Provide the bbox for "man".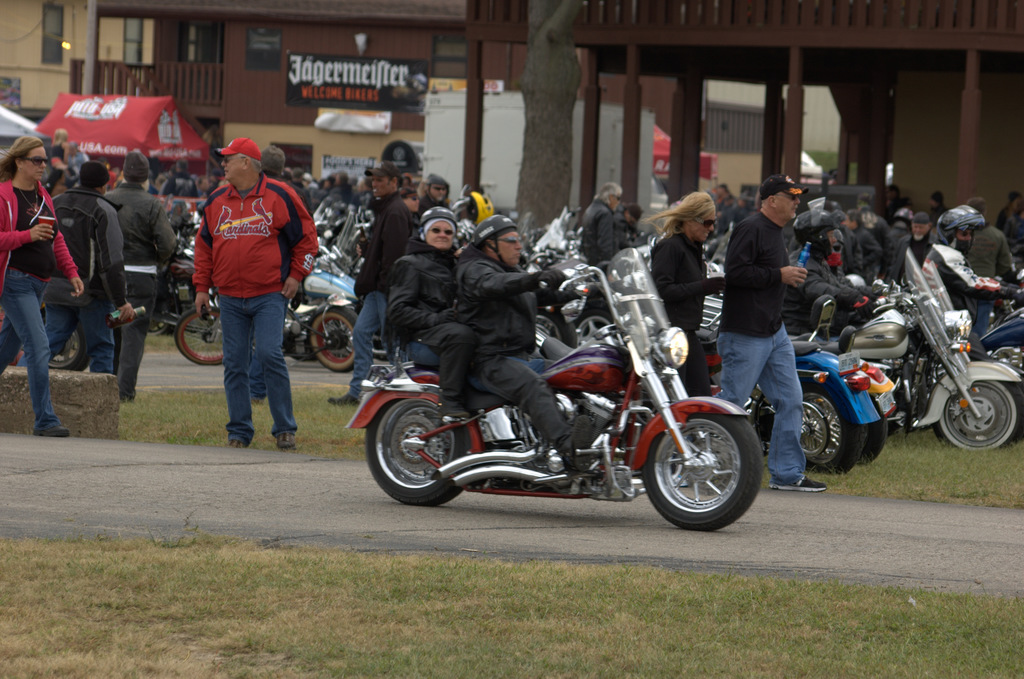
bbox=(18, 158, 149, 373).
